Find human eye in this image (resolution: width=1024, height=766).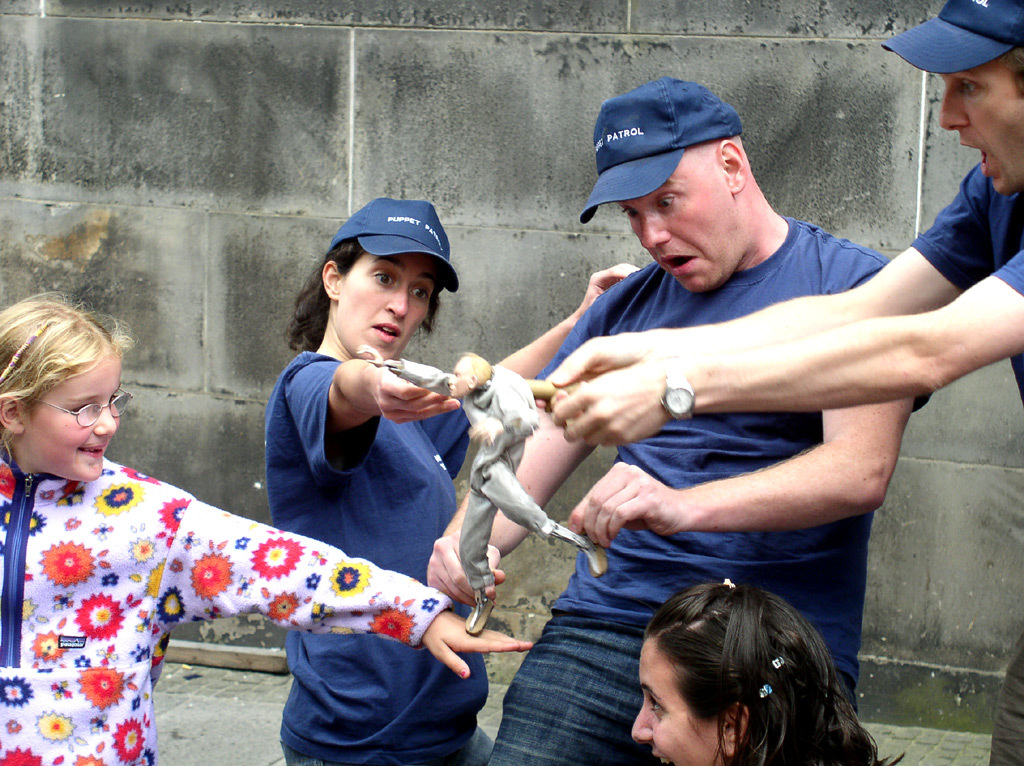
{"x1": 956, "y1": 79, "x2": 982, "y2": 99}.
